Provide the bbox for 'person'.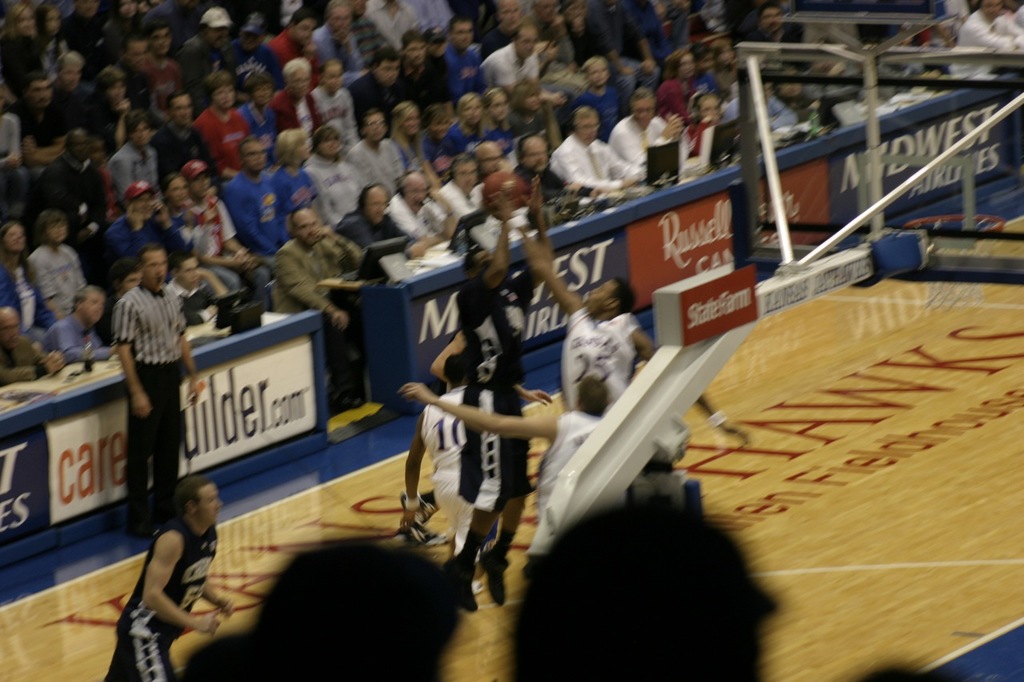
bbox(530, 0, 578, 72).
